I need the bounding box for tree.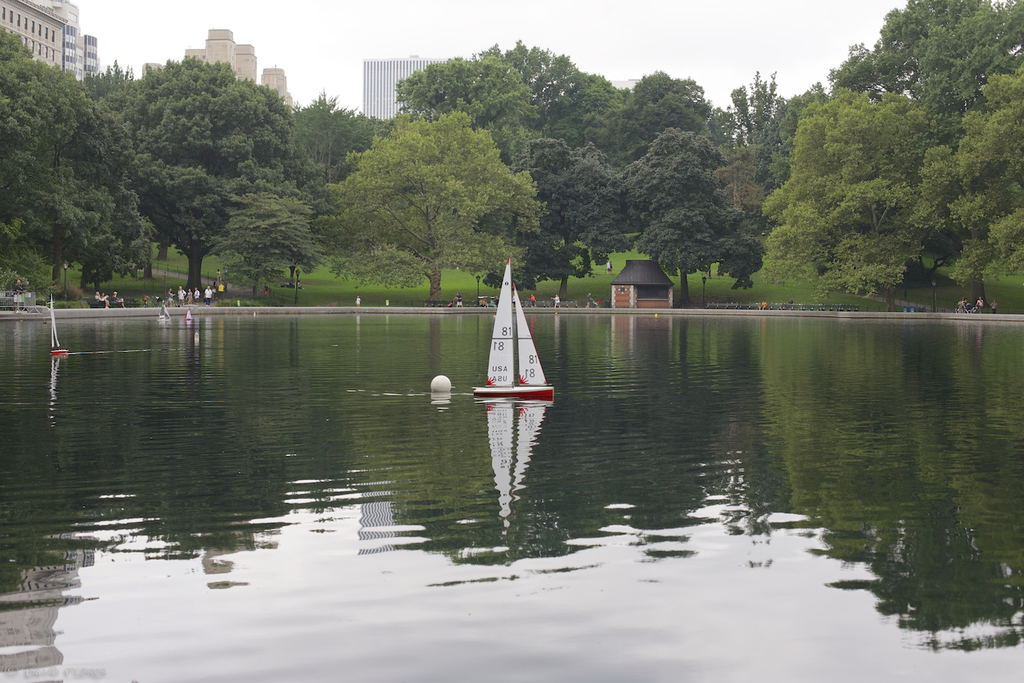
Here it is: {"x1": 743, "y1": 33, "x2": 1015, "y2": 325}.
